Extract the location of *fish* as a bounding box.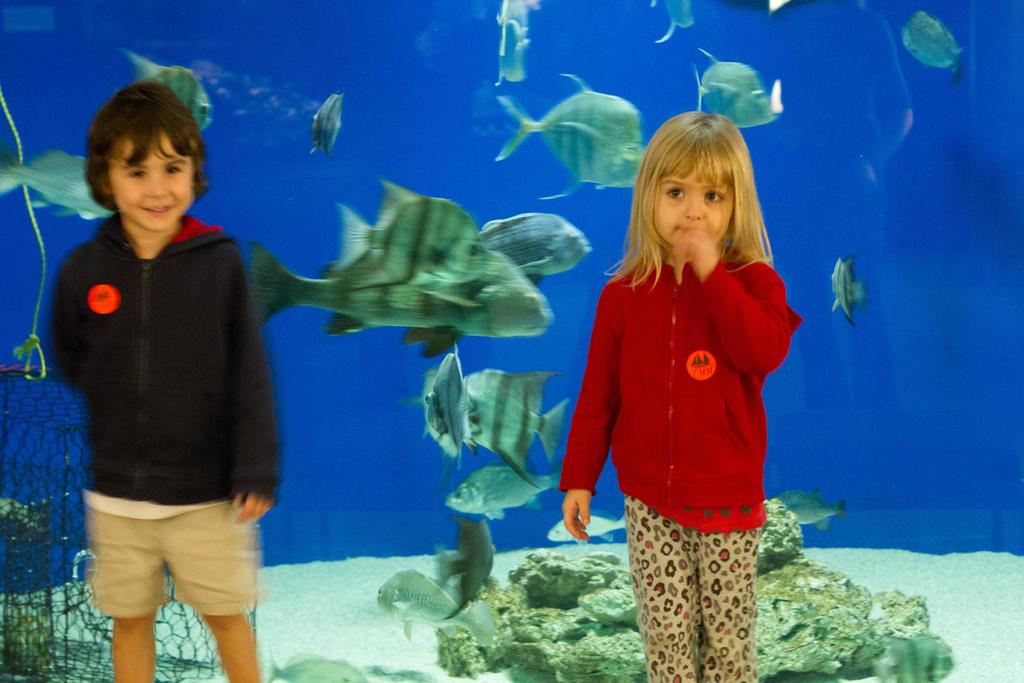
(x1=476, y1=0, x2=541, y2=88).
